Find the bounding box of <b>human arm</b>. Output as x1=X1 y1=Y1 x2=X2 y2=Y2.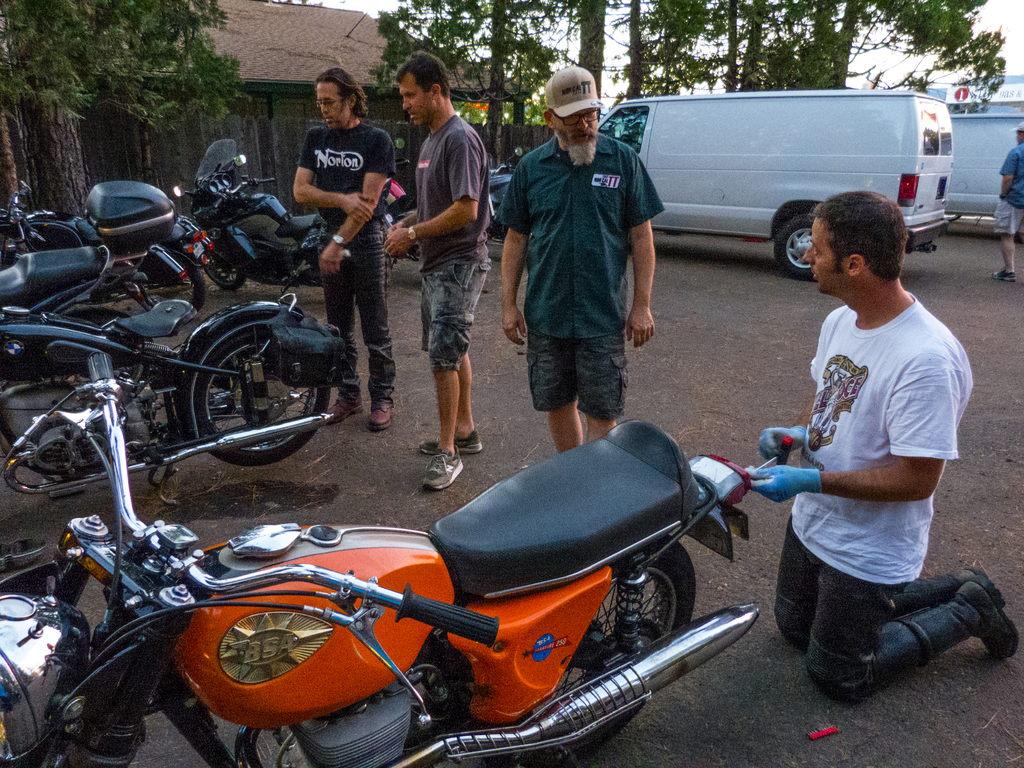
x1=1001 y1=148 x2=1018 y2=201.
